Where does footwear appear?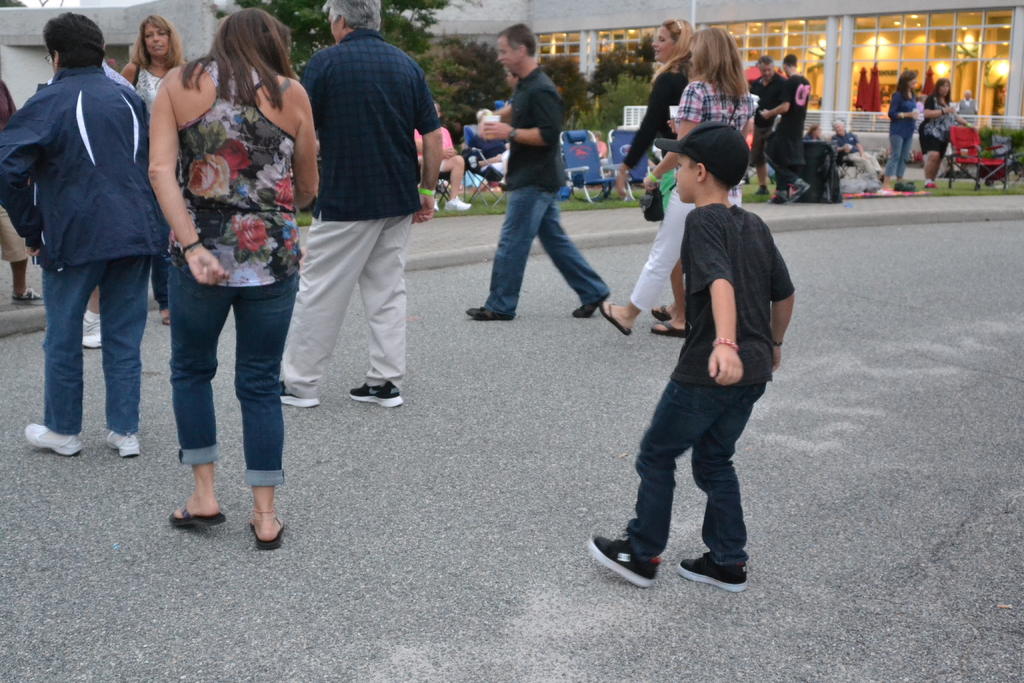
Appears at {"x1": 678, "y1": 554, "x2": 749, "y2": 587}.
